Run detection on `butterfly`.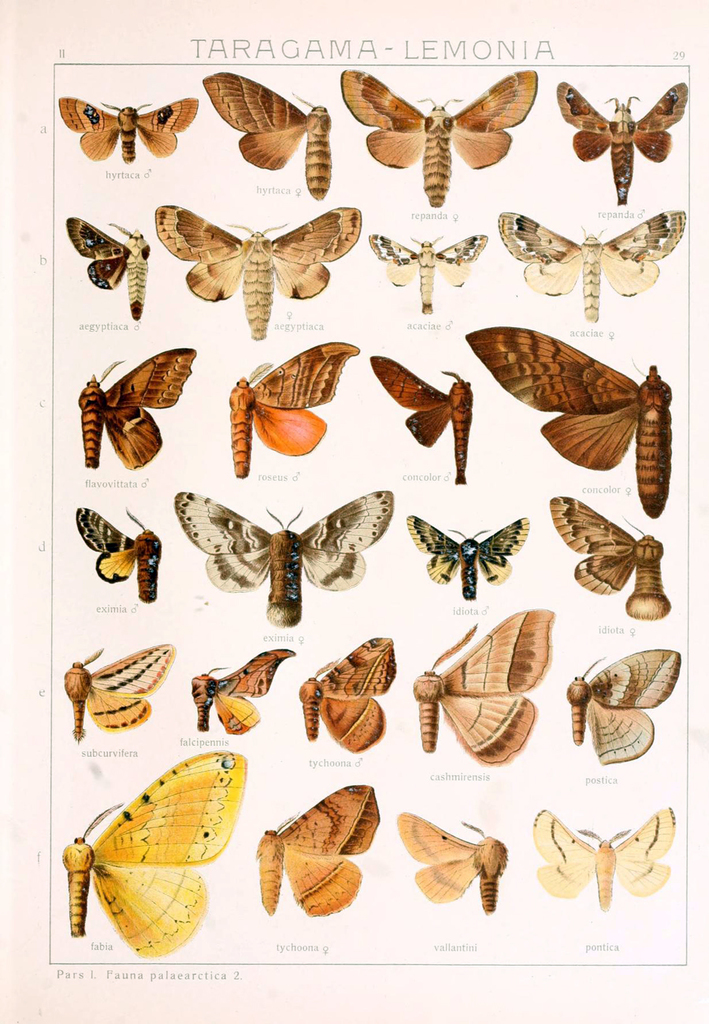
Result: (456, 318, 671, 523).
